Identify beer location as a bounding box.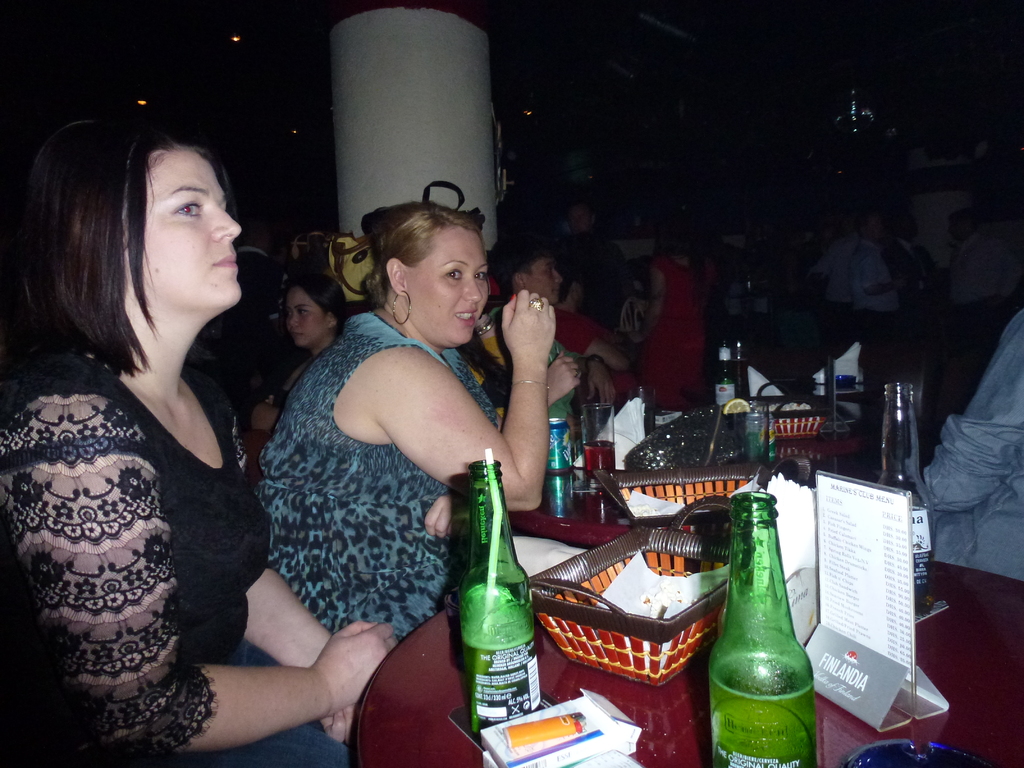
bbox=(708, 656, 819, 767).
